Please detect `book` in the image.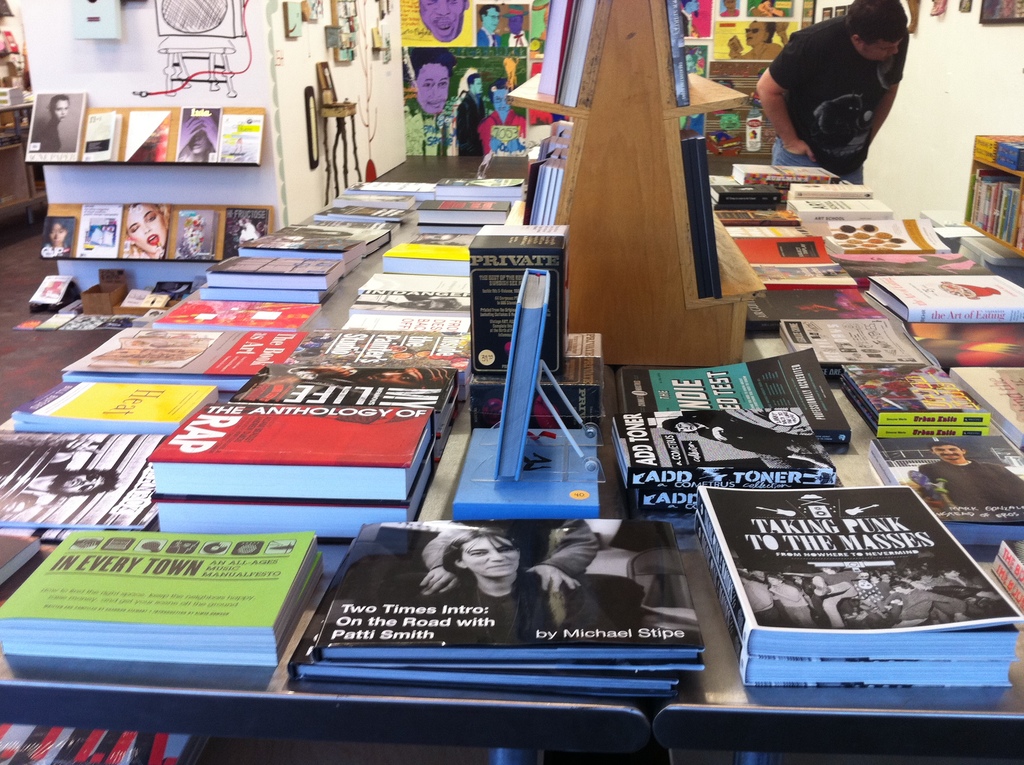
[left=137, top=294, right=164, bottom=308].
